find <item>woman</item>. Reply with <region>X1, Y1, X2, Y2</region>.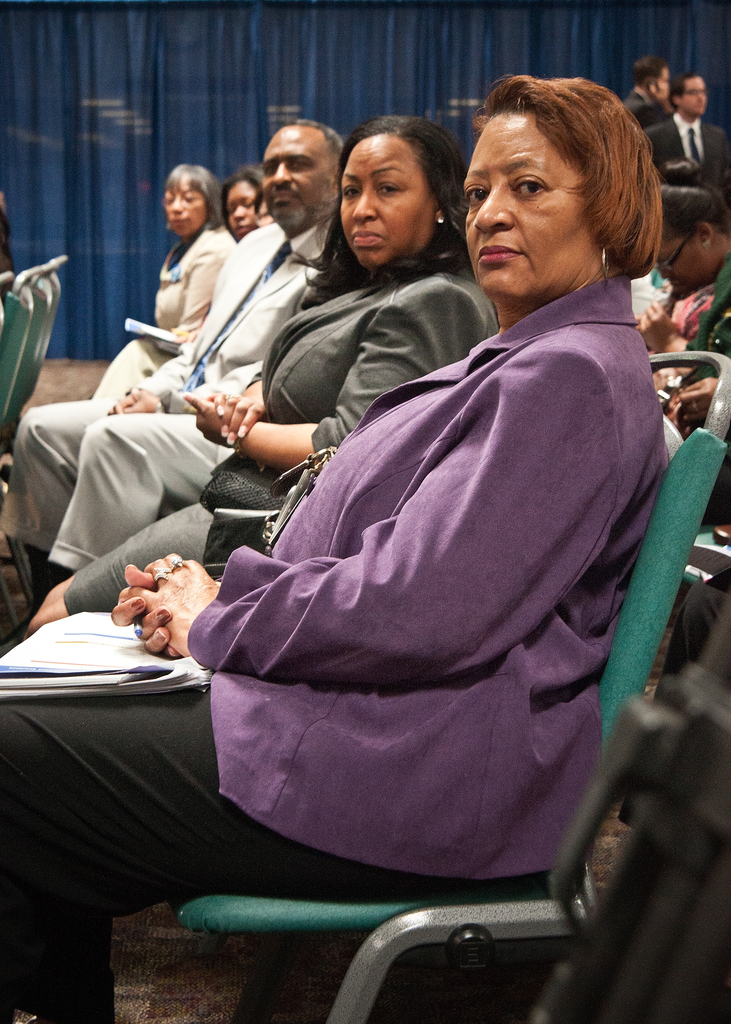
<region>628, 152, 730, 433</region>.
